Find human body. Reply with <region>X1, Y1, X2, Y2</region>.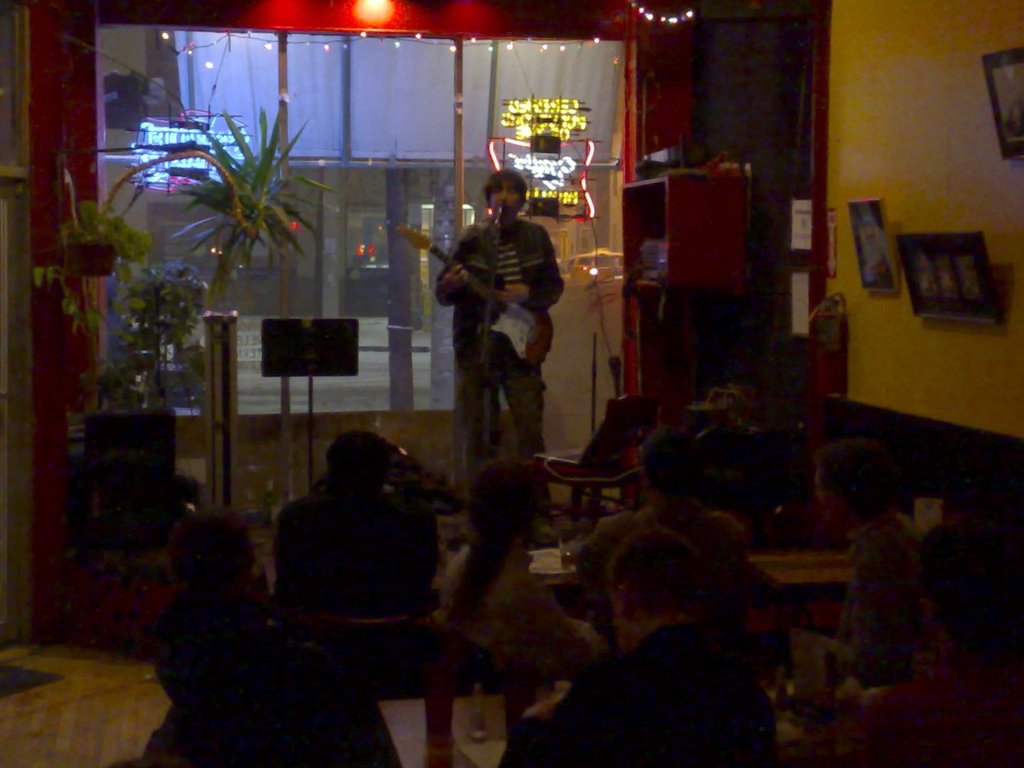
<region>118, 512, 405, 767</region>.
